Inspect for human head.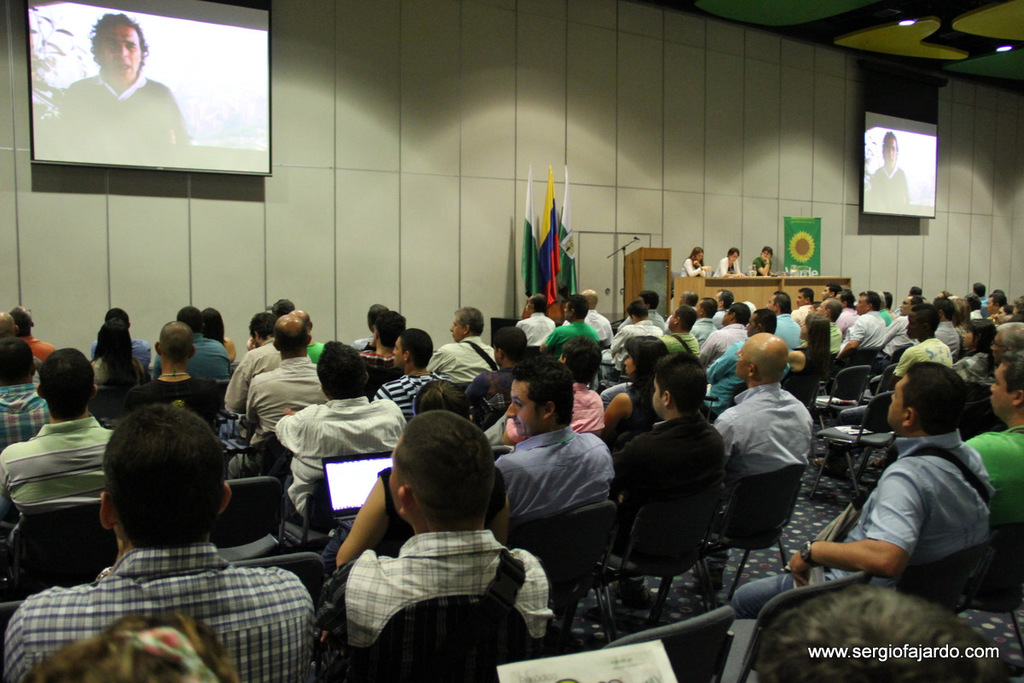
Inspection: 902, 302, 940, 341.
